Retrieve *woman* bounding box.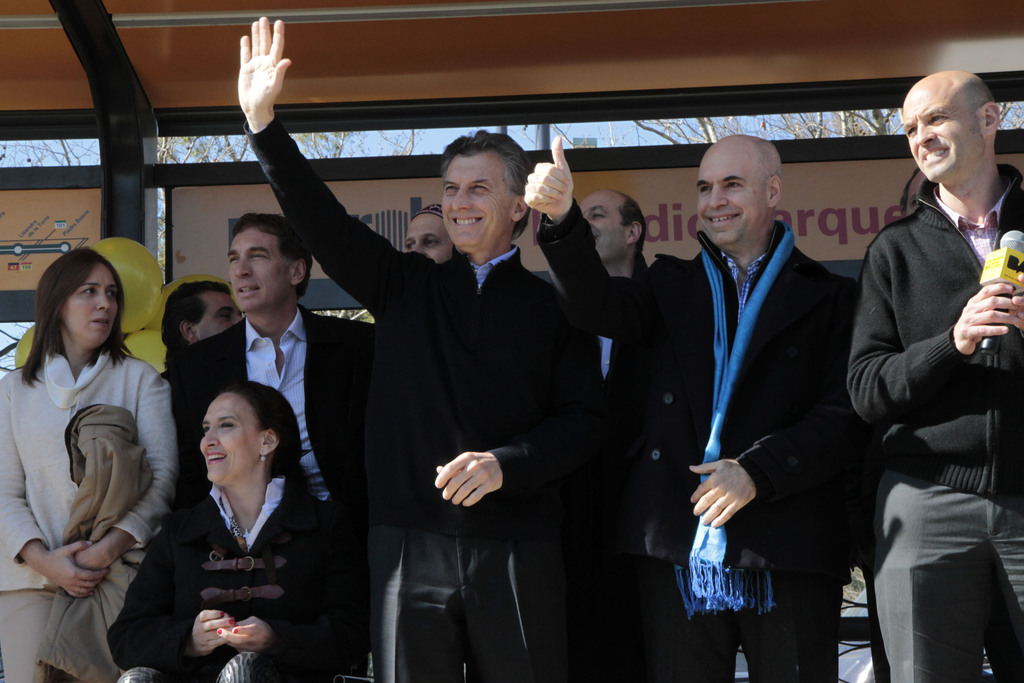
Bounding box: BBox(109, 375, 360, 682).
